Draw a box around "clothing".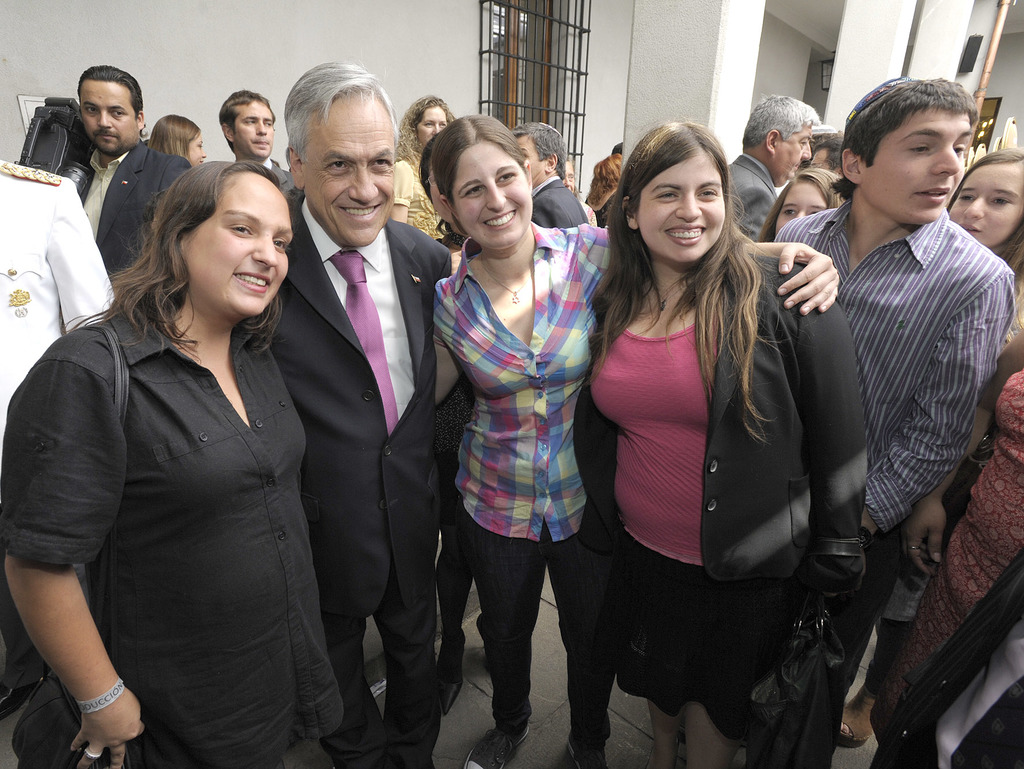
pyautogui.locateOnScreen(876, 363, 1023, 747).
